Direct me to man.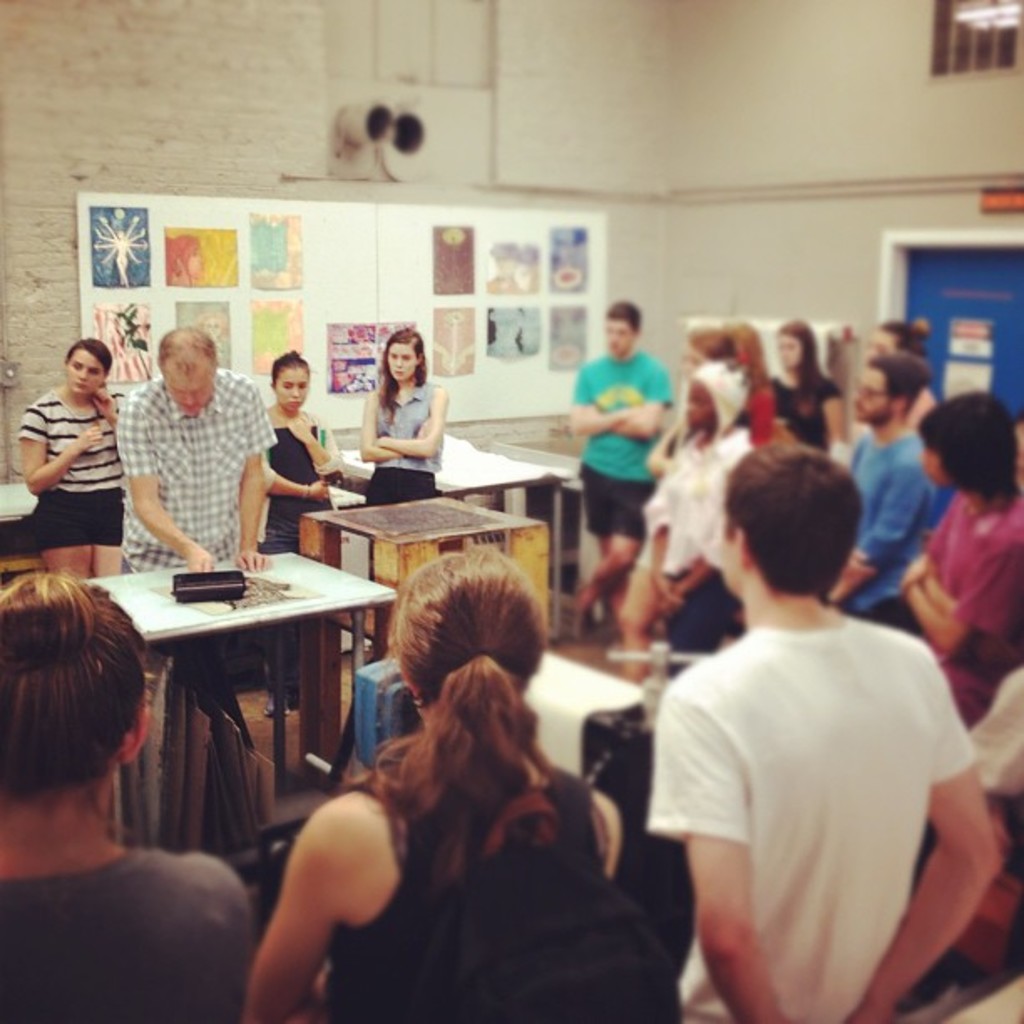
Direction: x1=564, y1=300, x2=683, y2=639.
